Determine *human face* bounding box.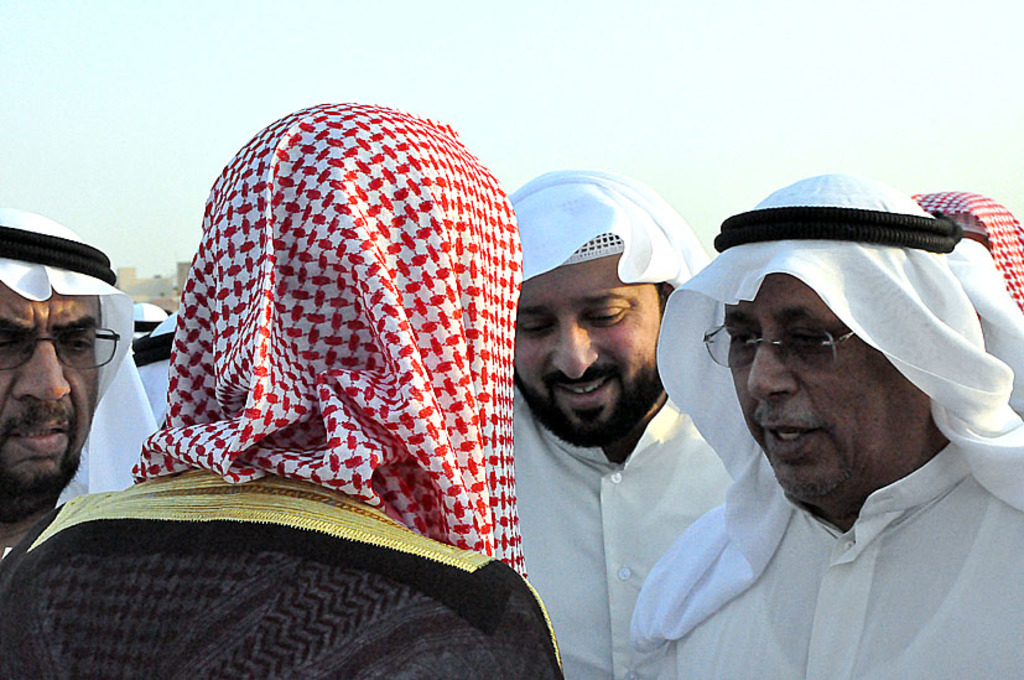
Determined: [0, 281, 100, 484].
